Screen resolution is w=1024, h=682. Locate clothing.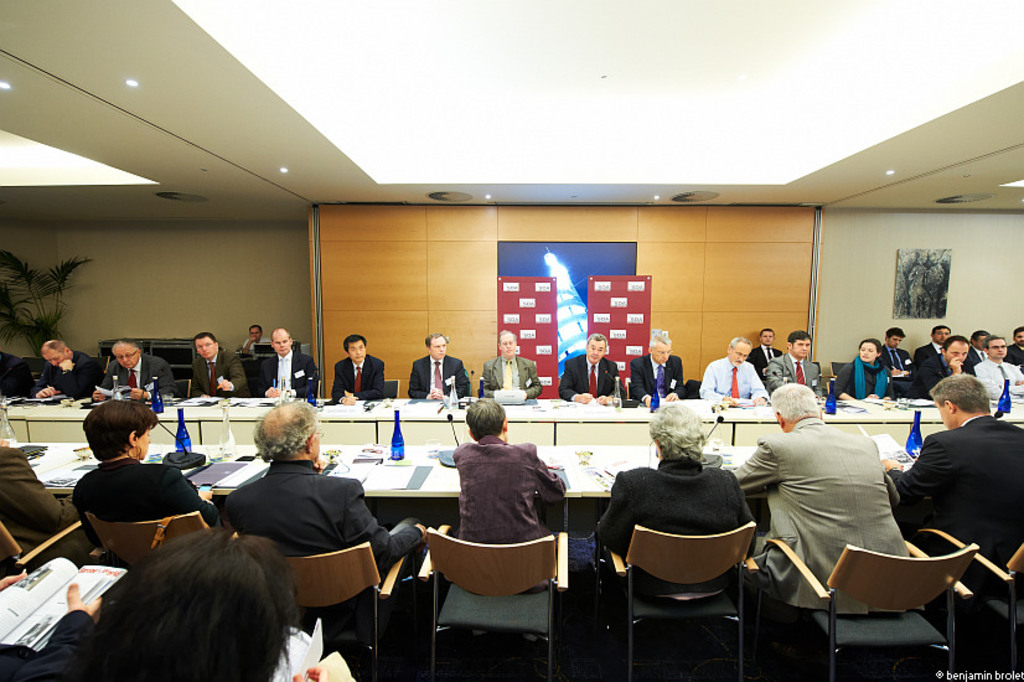
select_region(588, 458, 755, 603).
